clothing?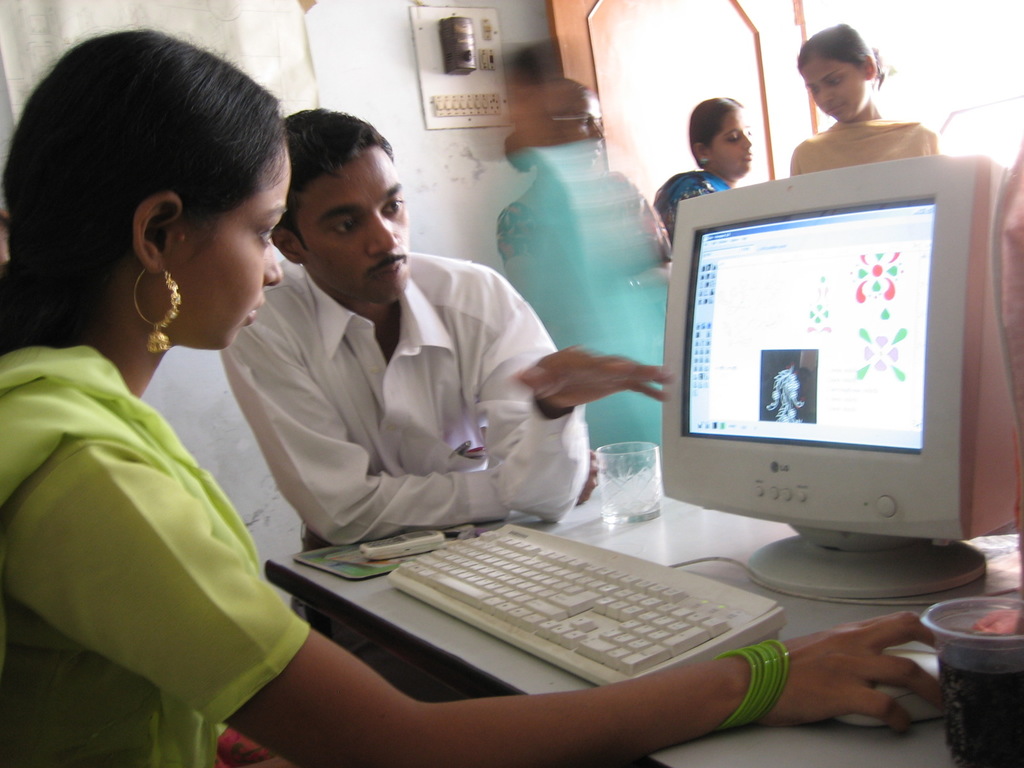
bbox=(675, 172, 718, 260)
